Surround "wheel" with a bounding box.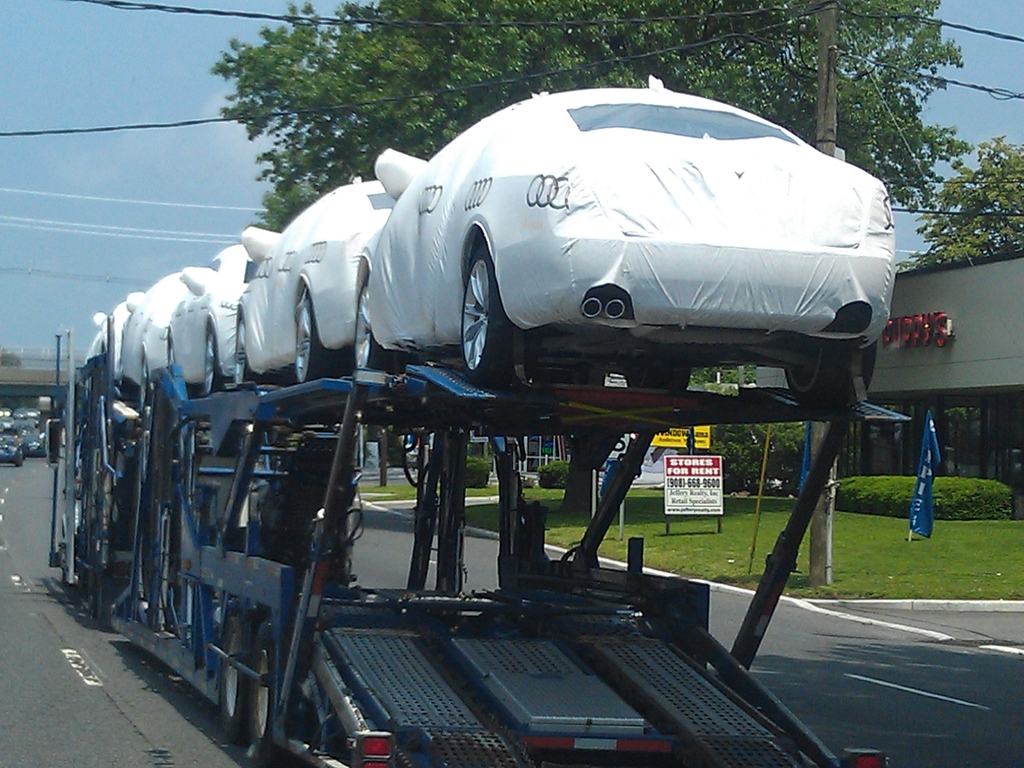
rect(790, 342, 877, 412).
